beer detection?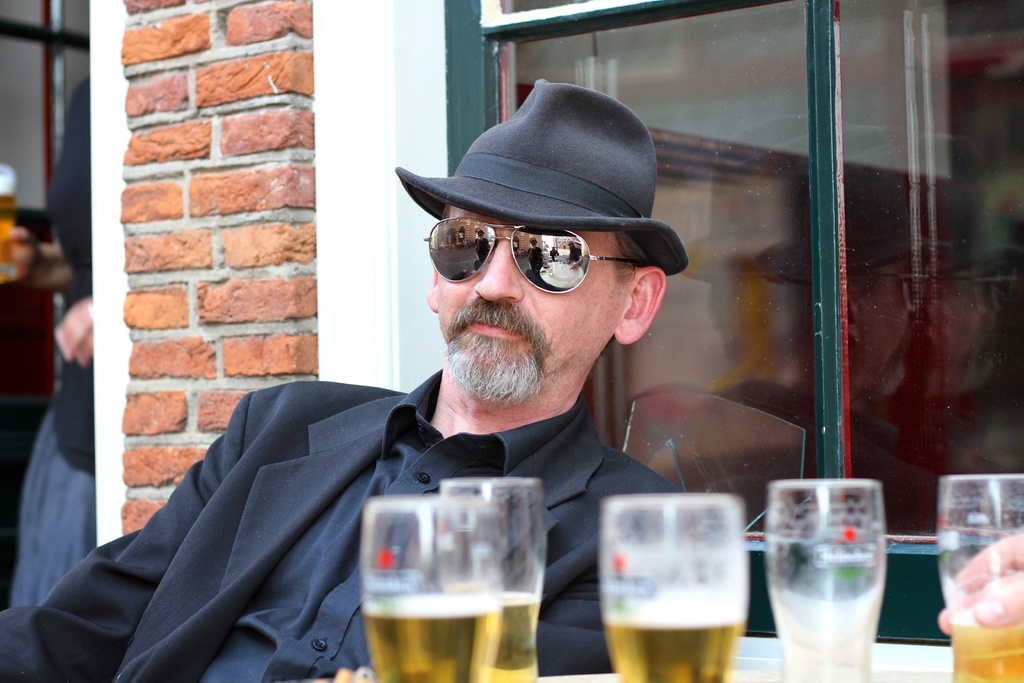
pyautogui.locateOnScreen(492, 593, 544, 679)
